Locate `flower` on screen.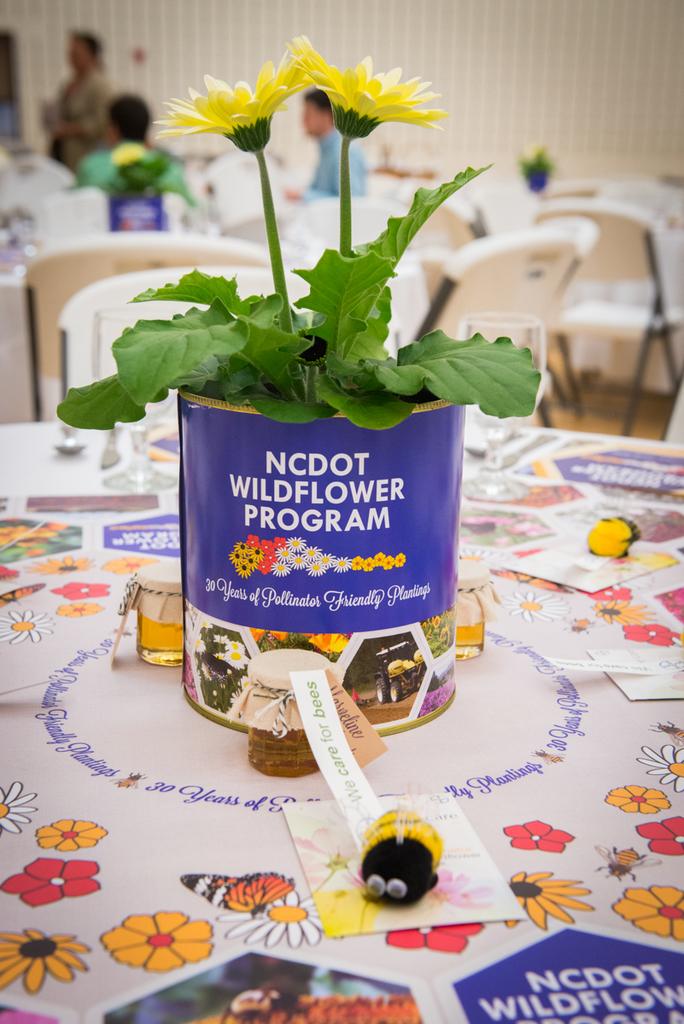
On screen at [x1=38, y1=556, x2=85, y2=575].
